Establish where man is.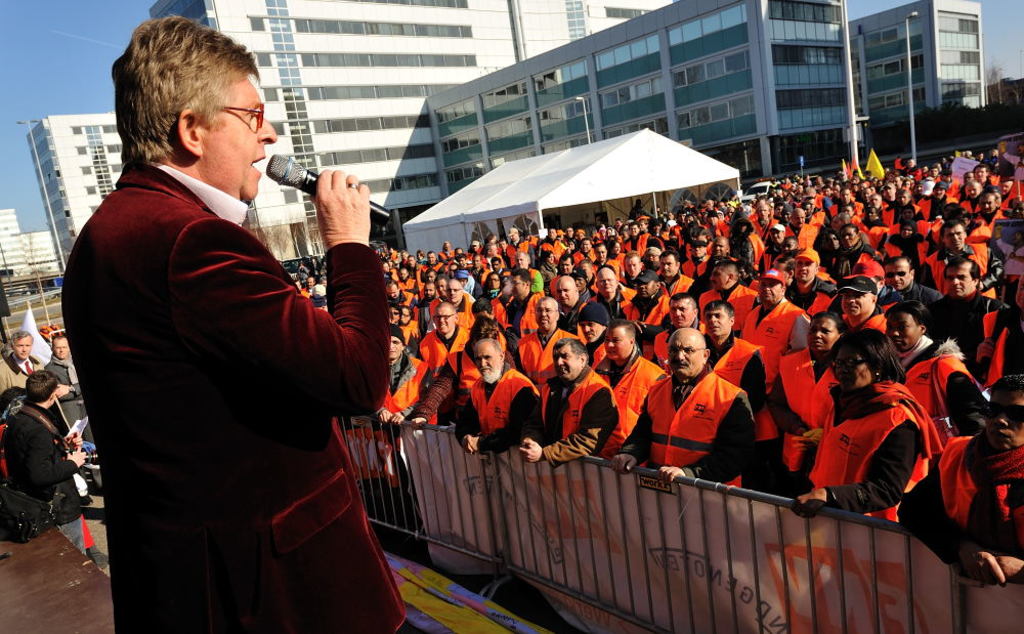
Established at Rect(52, 336, 81, 431).
